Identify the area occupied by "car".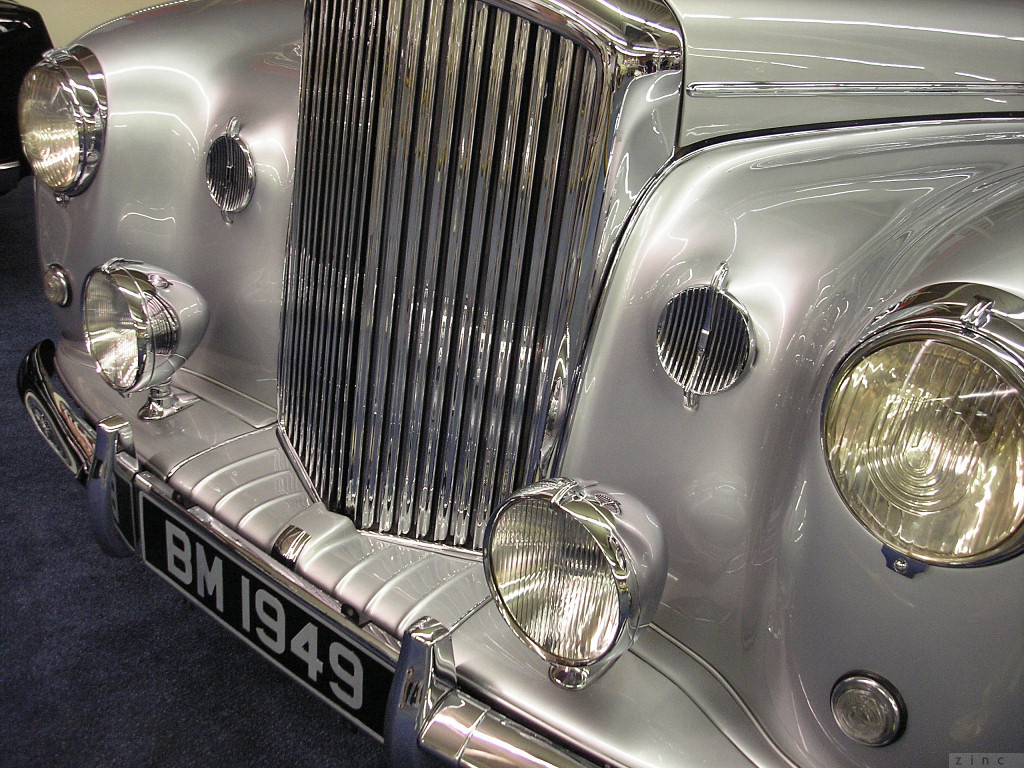
Area: Rect(0, 0, 1023, 767).
